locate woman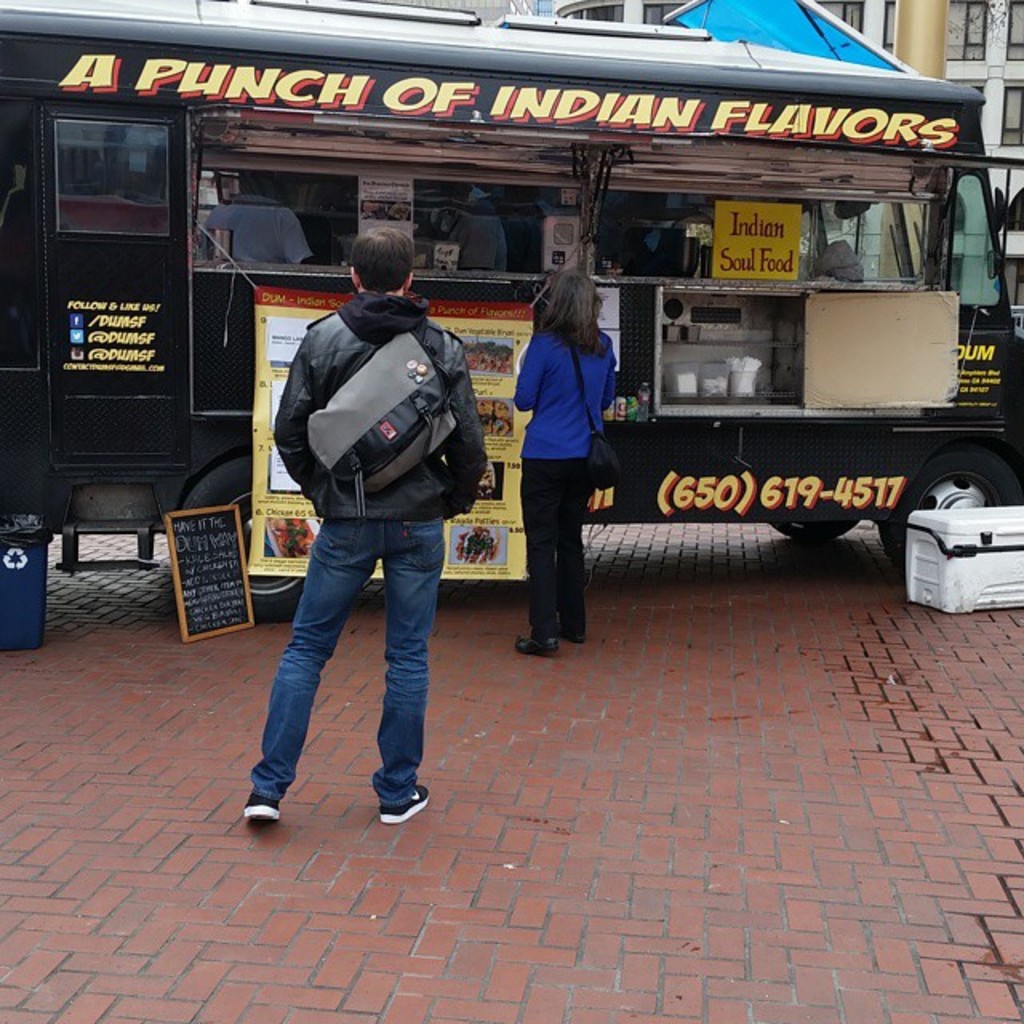
region(510, 243, 640, 666)
